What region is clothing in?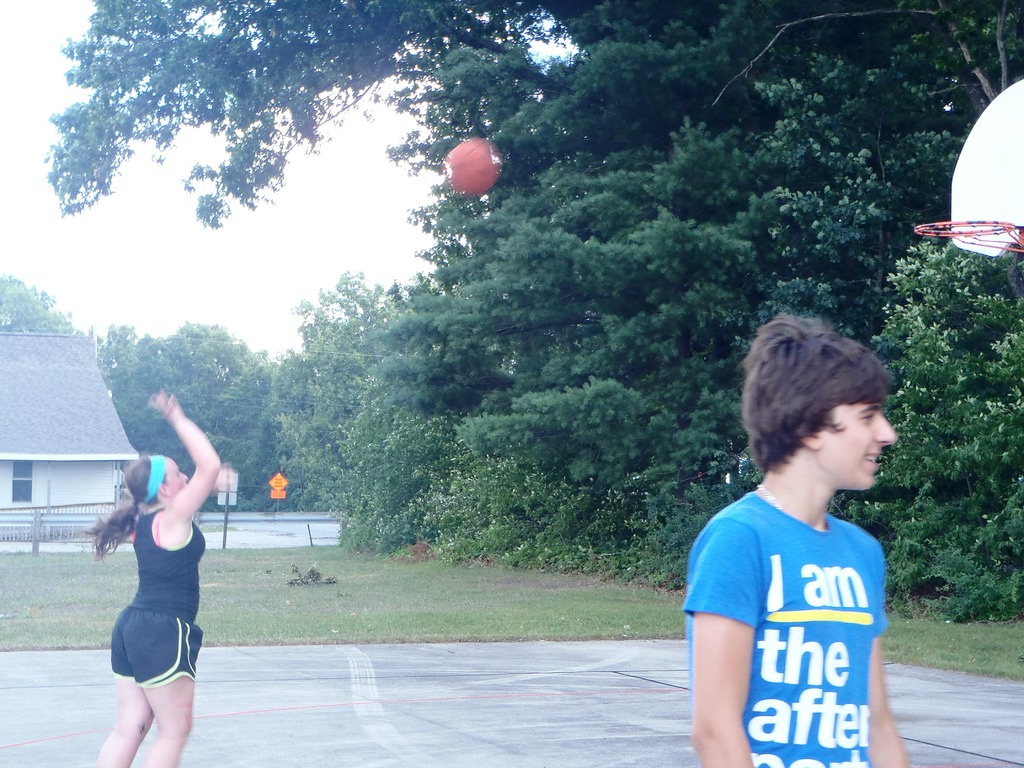
box=[107, 496, 210, 685].
